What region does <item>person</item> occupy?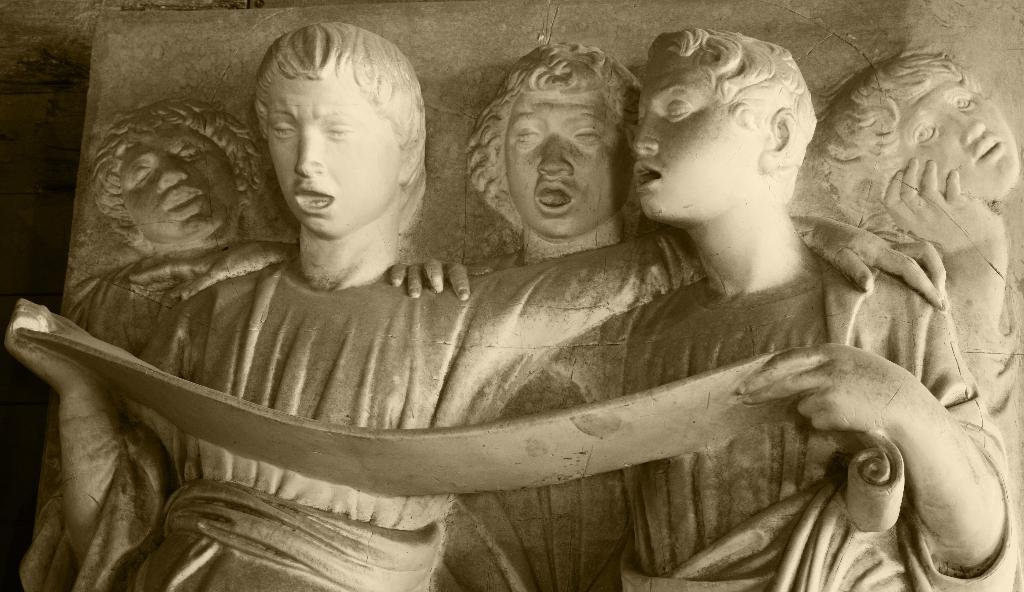
[799,52,1018,432].
